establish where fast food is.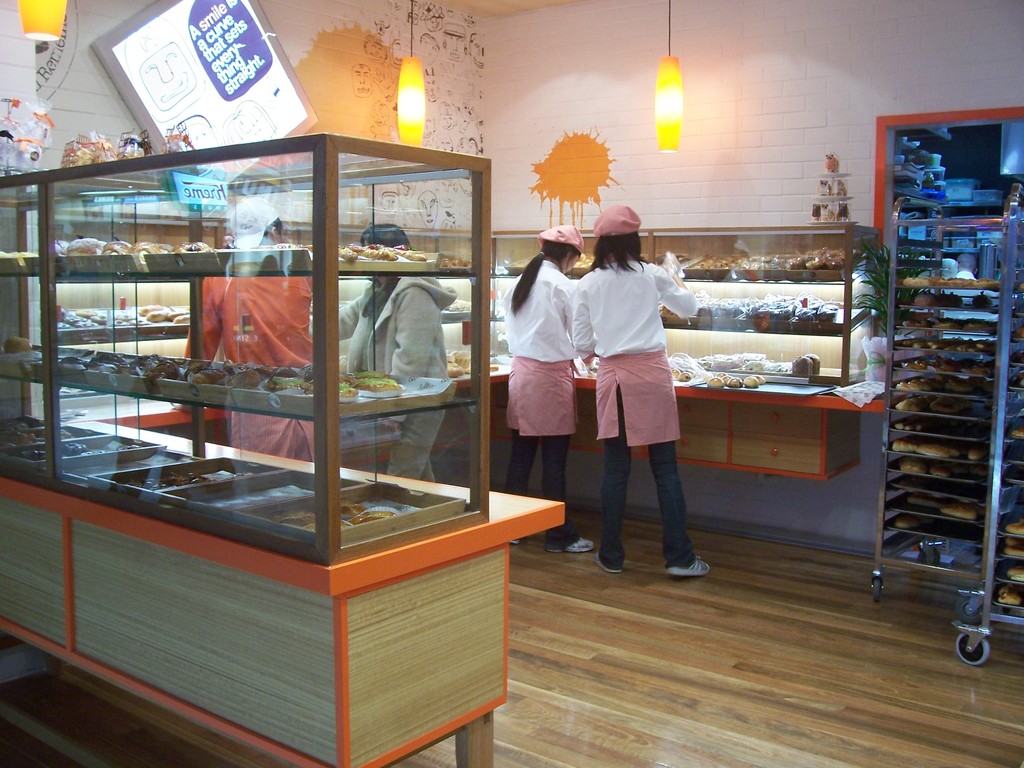
Established at <region>99, 352, 130, 368</region>.
